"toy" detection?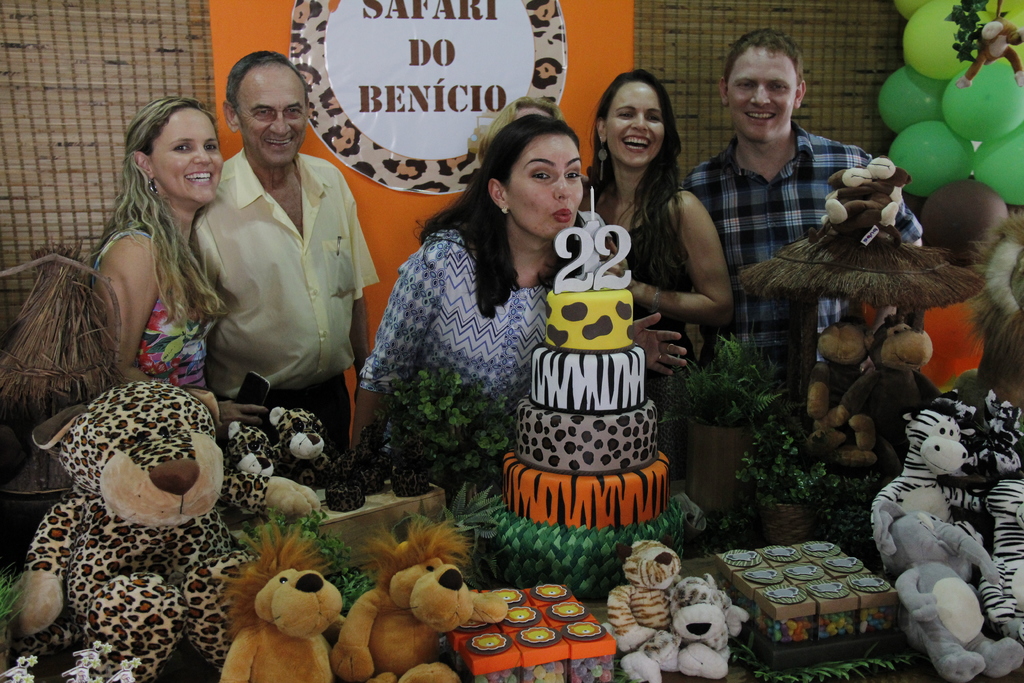
[218, 523, 346, 682]
